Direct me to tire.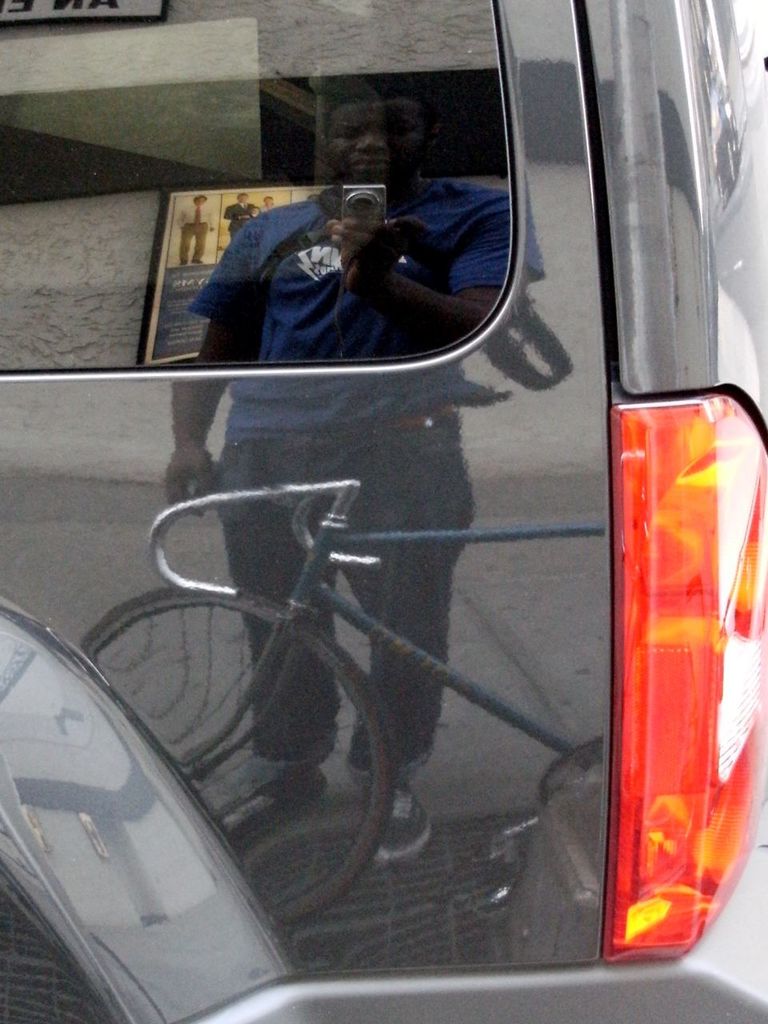
Direction: bbox=(78, 584, 400, 931).
